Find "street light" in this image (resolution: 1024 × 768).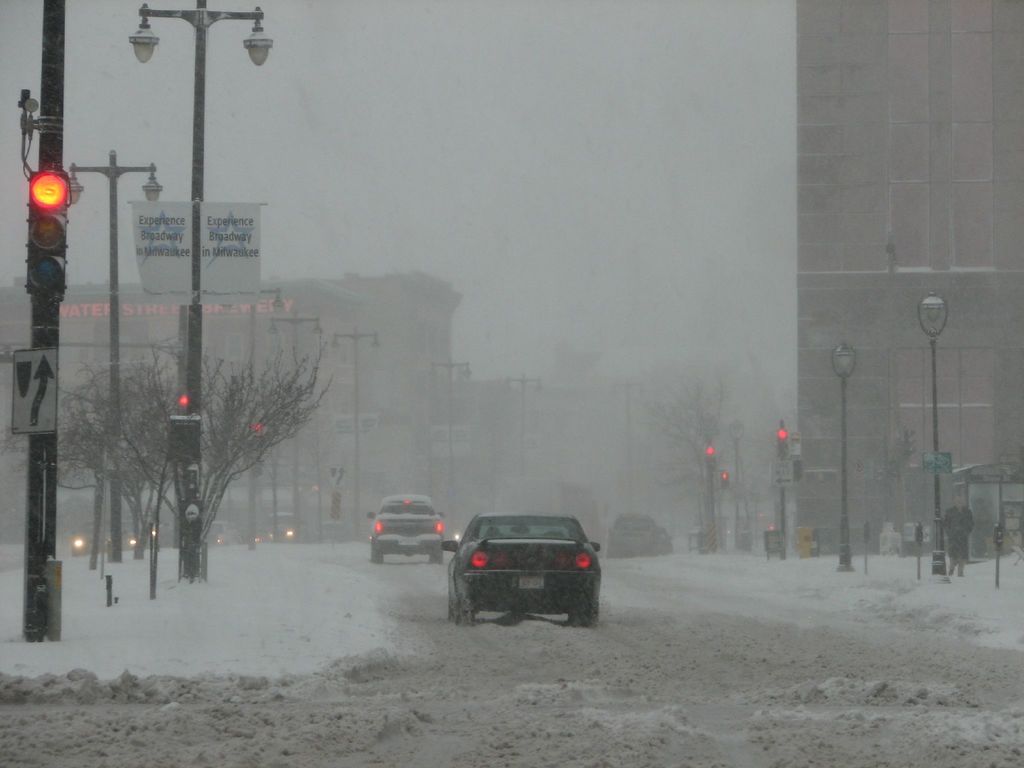
region(726, 419, 742, 552).
